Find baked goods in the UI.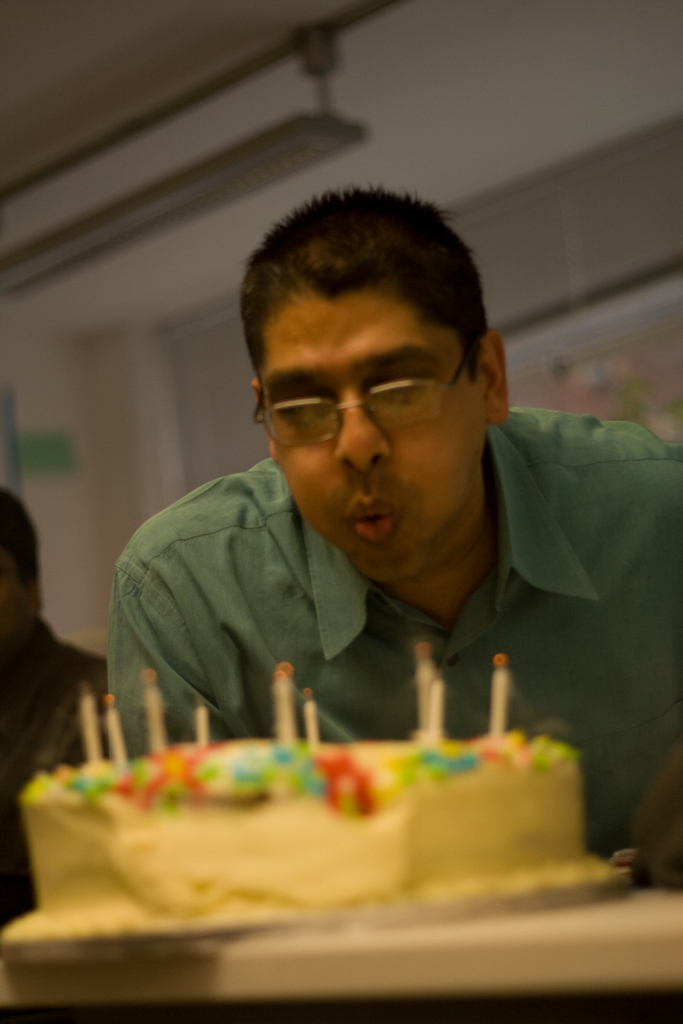
UI element at <region>3, 729, 614, 934</region>.
